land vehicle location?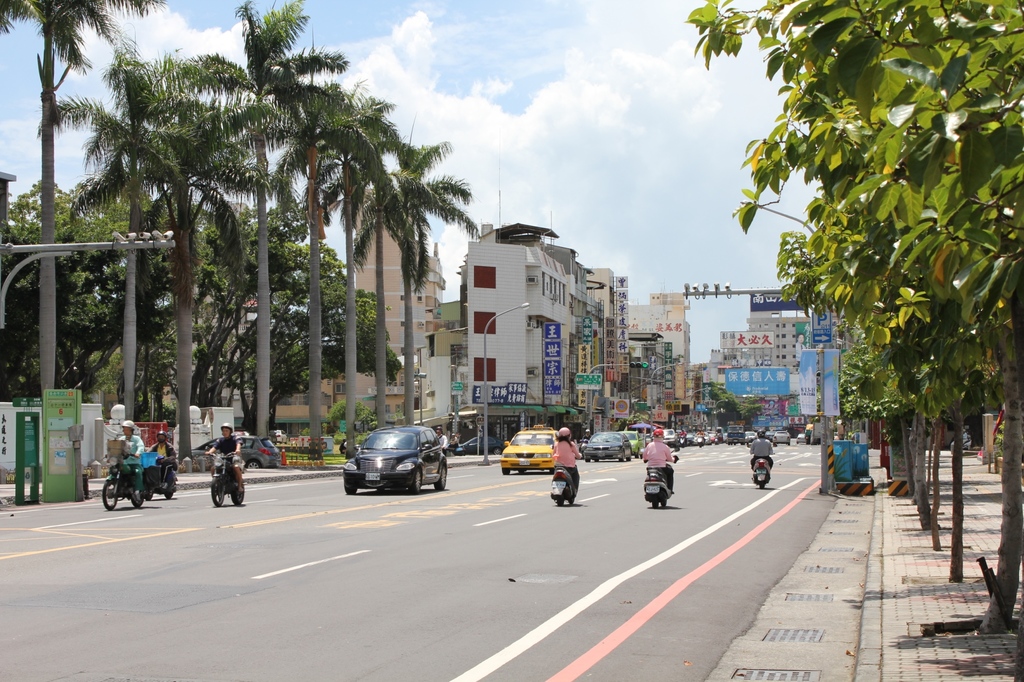
(660,427,676,443)
